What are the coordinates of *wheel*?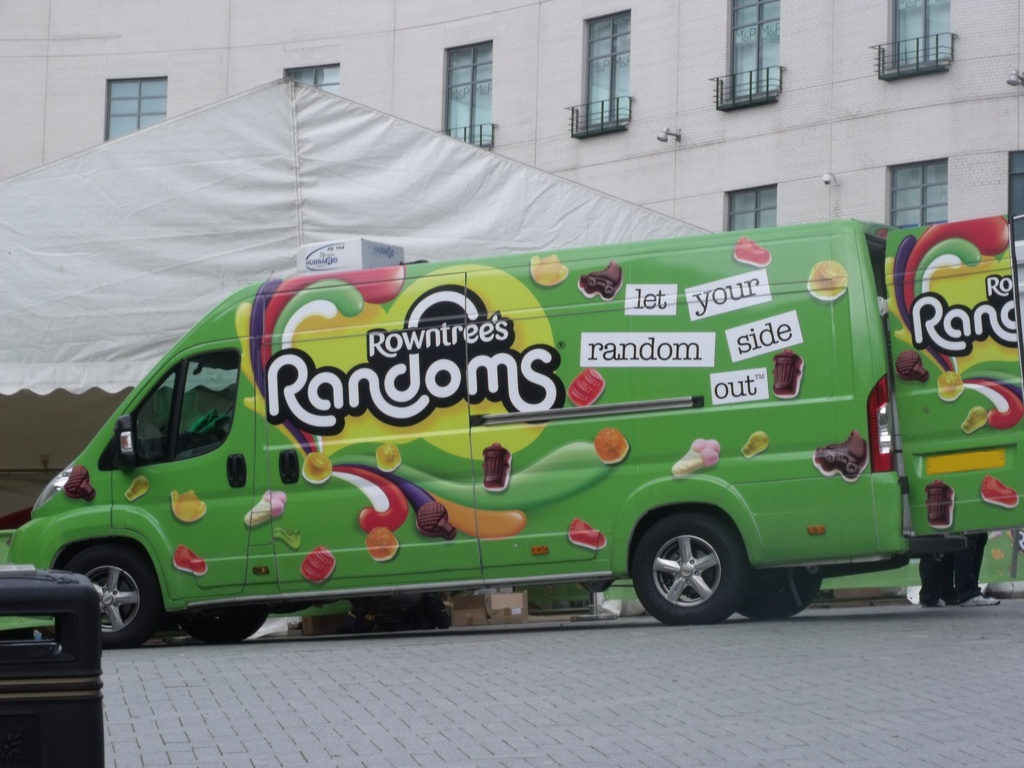
select_region(177, 611, 269, 647).
